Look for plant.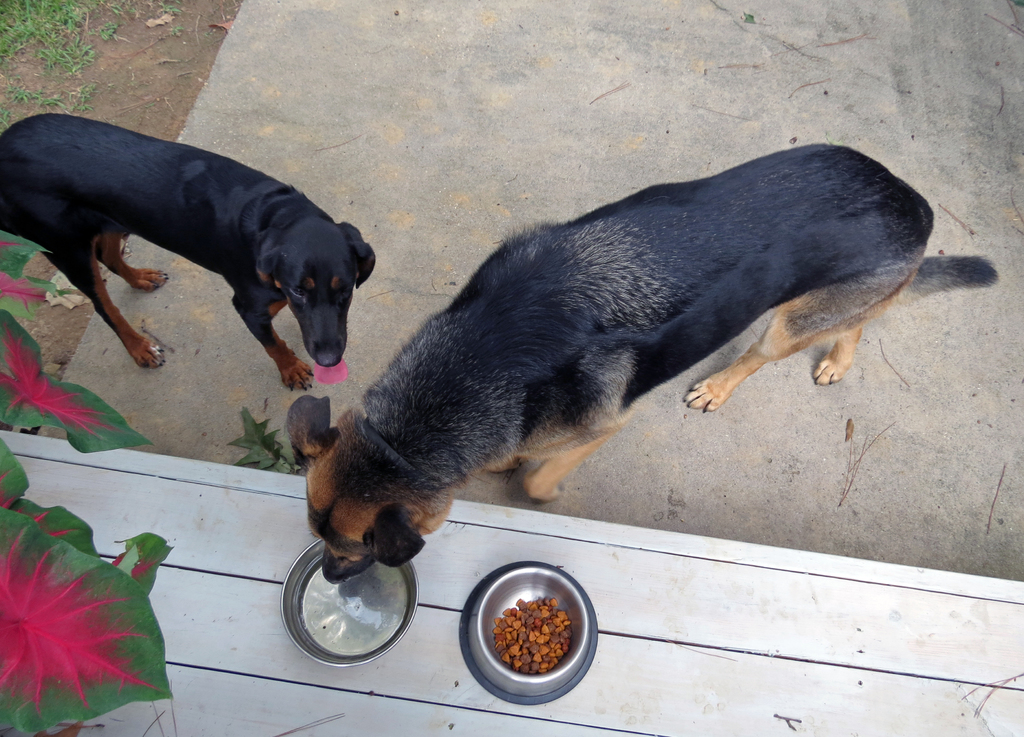
Found: <box>0,227,175,736</box>.
